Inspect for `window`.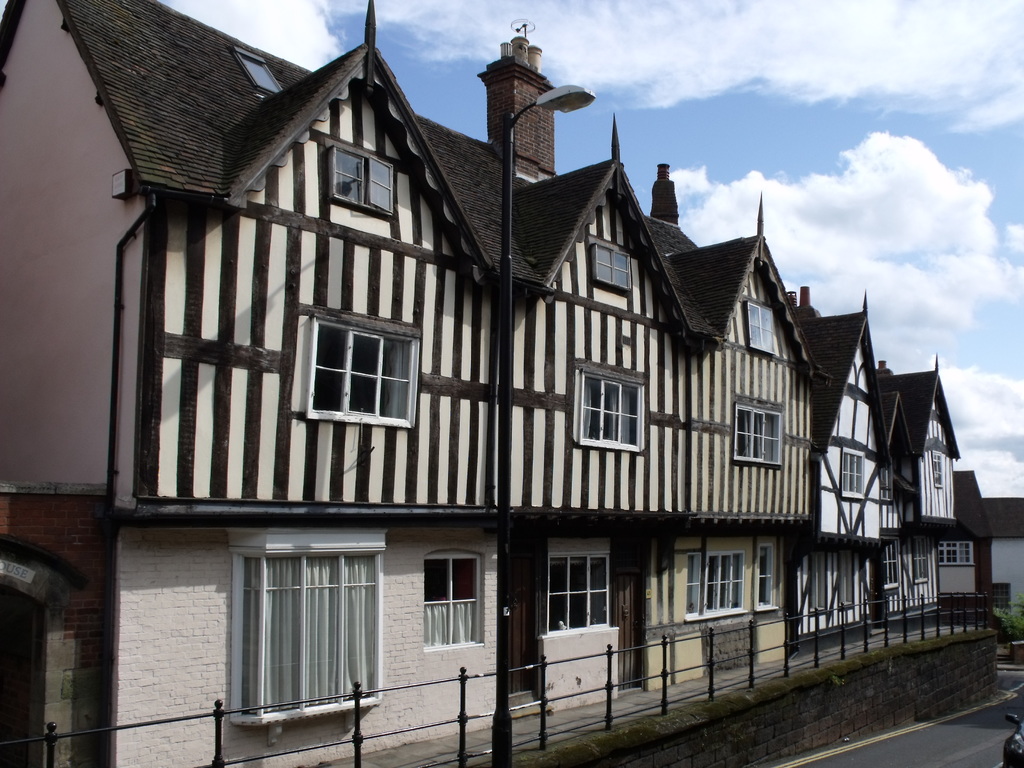
Inspection: [left=732, top=403, right=787, bottom=462].
